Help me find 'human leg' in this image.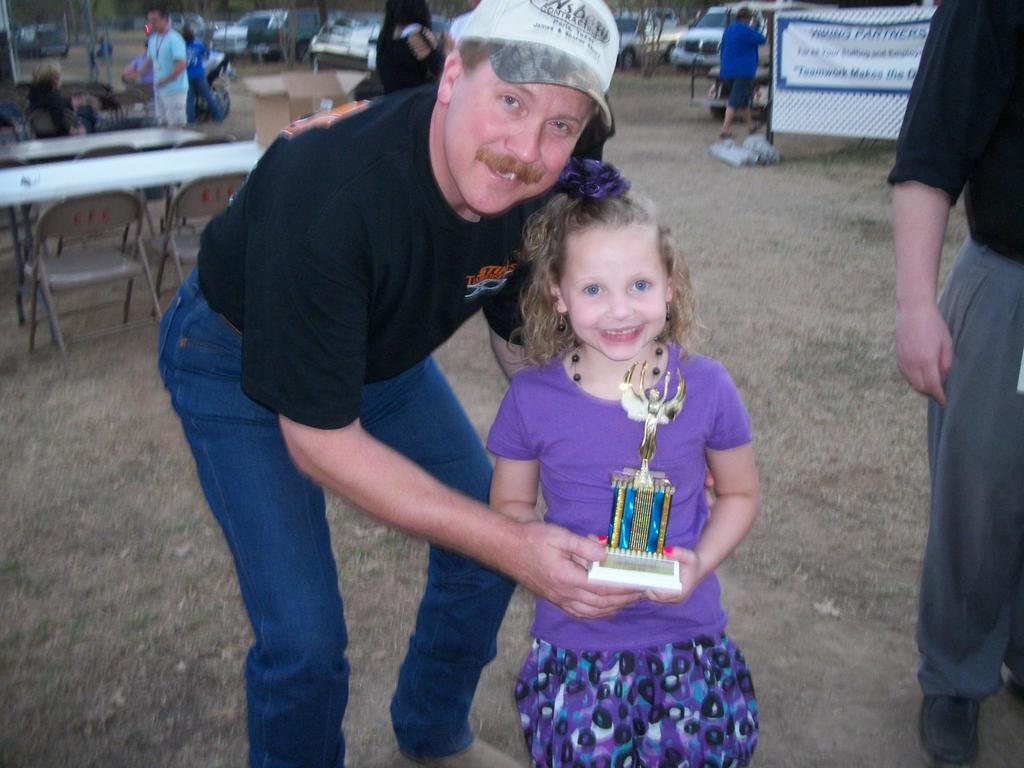
Found it: pyautogui.locateOnScreen(718, 71, 763, 134).
